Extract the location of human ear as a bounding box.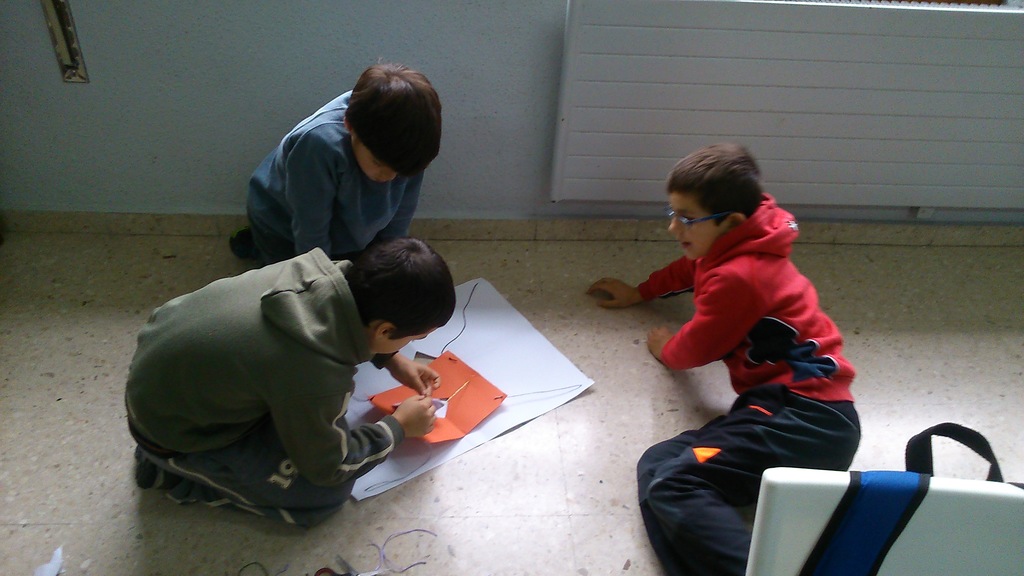
[x1=368, y1=323, x2=393, y2=344].
